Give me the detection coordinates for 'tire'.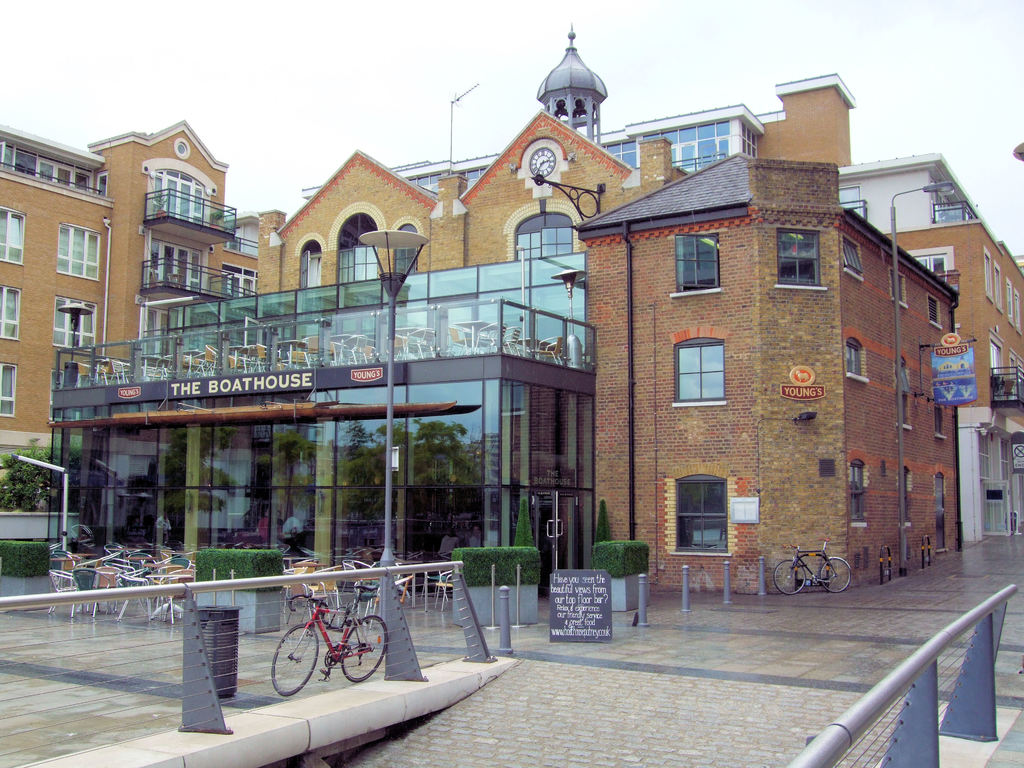
(271, 622, 321, 695).
